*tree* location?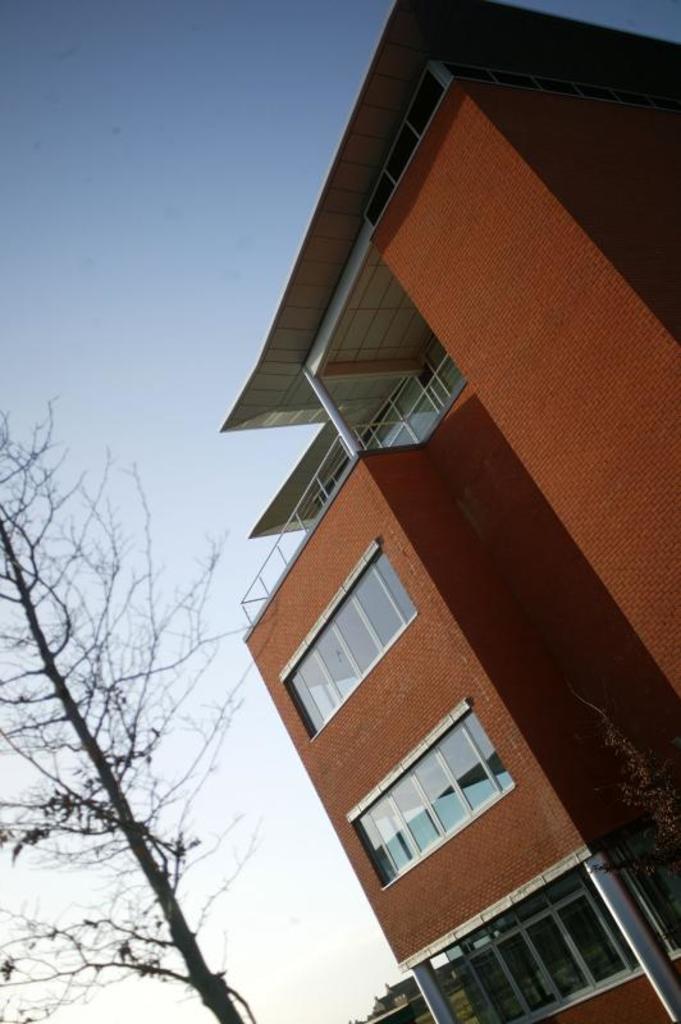
{"x1": 0, "y1": 394, "x2": 265, "y2": 1023}
